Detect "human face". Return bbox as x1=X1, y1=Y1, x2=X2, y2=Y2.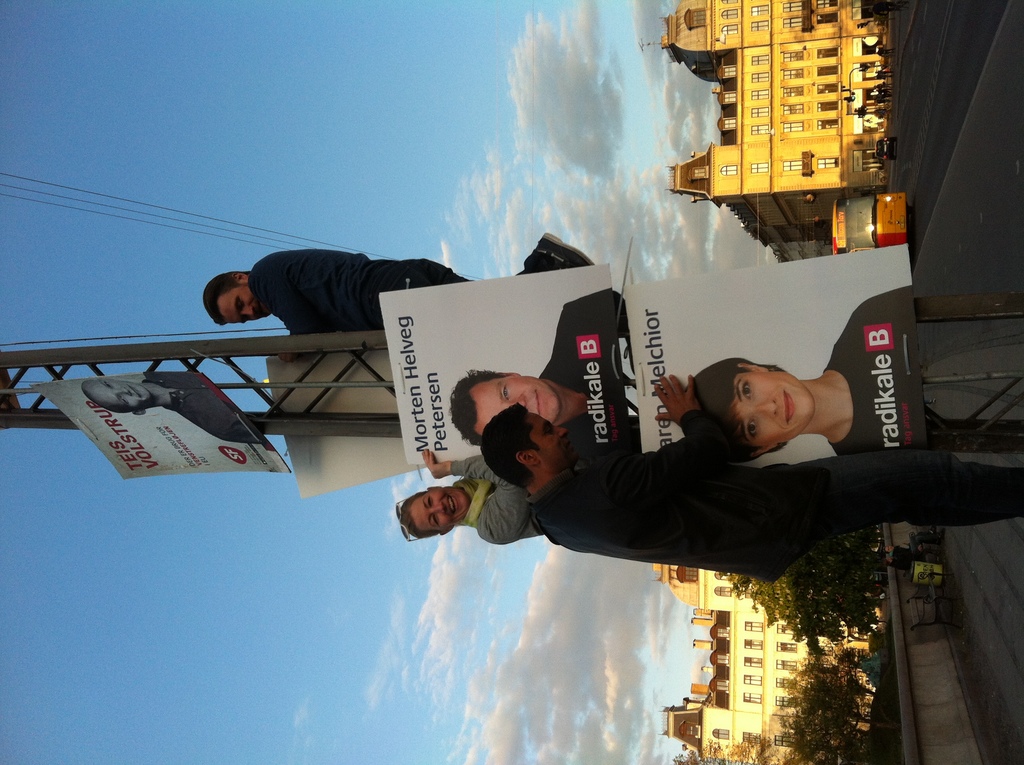
x1=412, y1=487, x2=470, y2=531.
